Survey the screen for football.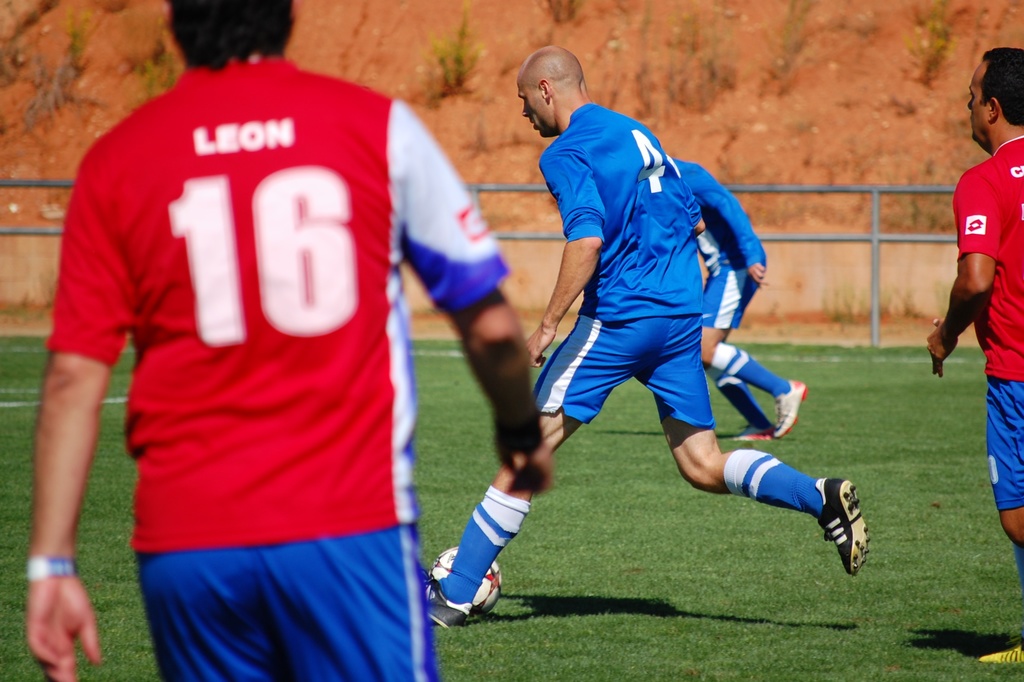
Survey found: (431, 546, 502, 616).
